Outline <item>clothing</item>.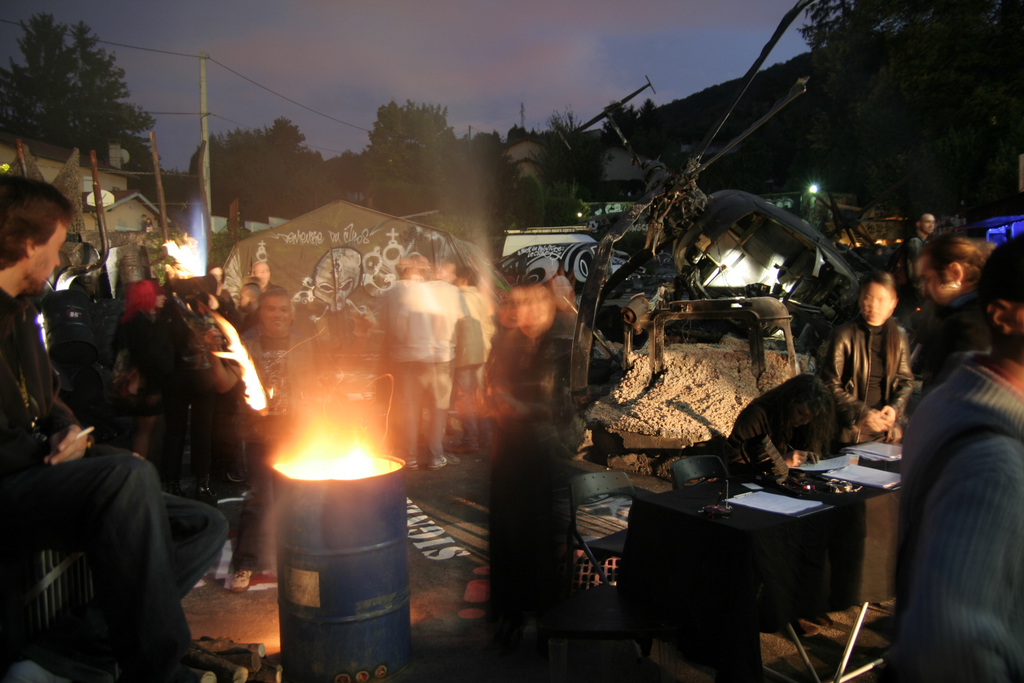
Outline: 447:279:494:453.
